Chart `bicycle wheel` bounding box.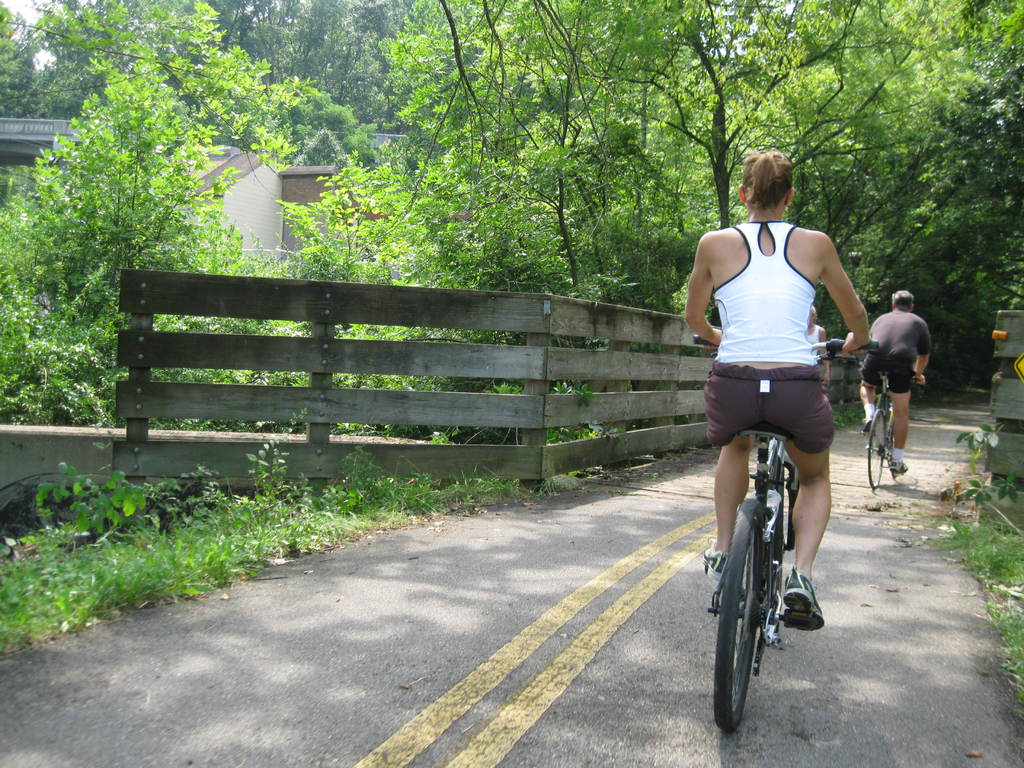
Charted: <bbox>886, 415, 898, 480</bbox>.
